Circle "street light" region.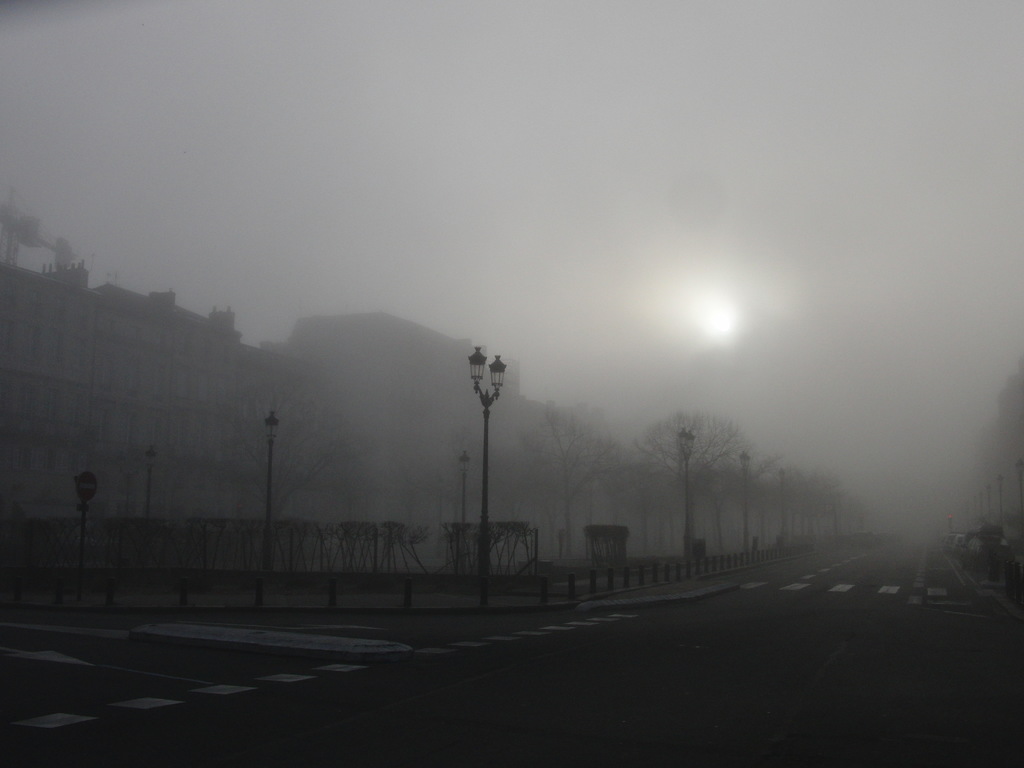
Region: (738, 450, 754, 561).
